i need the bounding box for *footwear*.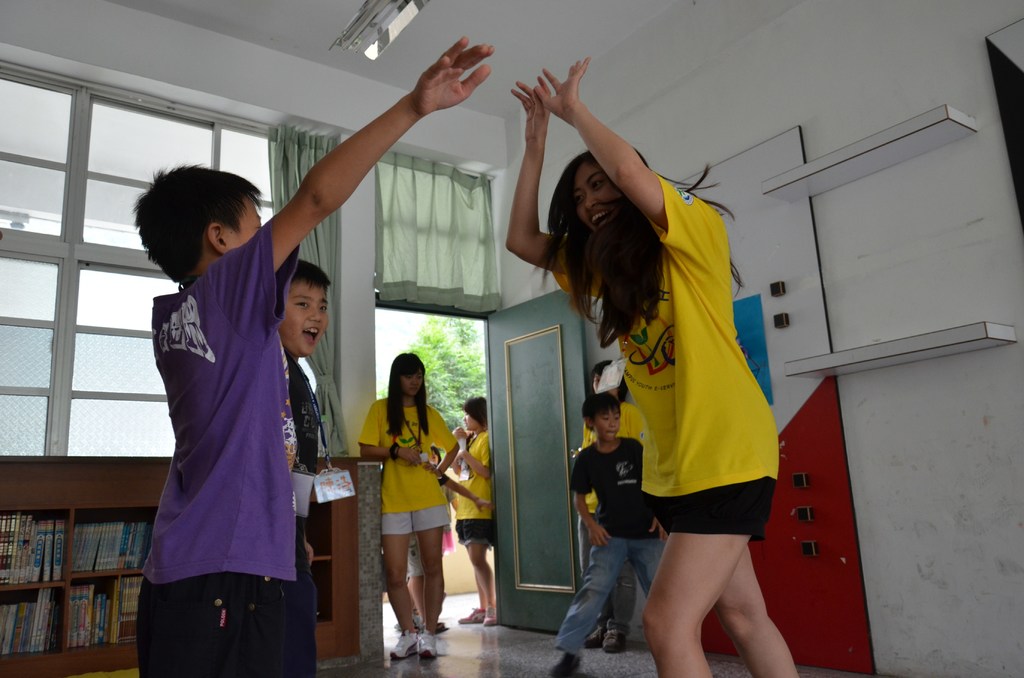
Here it is: left=419, top=630, right=440, bottom=659.
